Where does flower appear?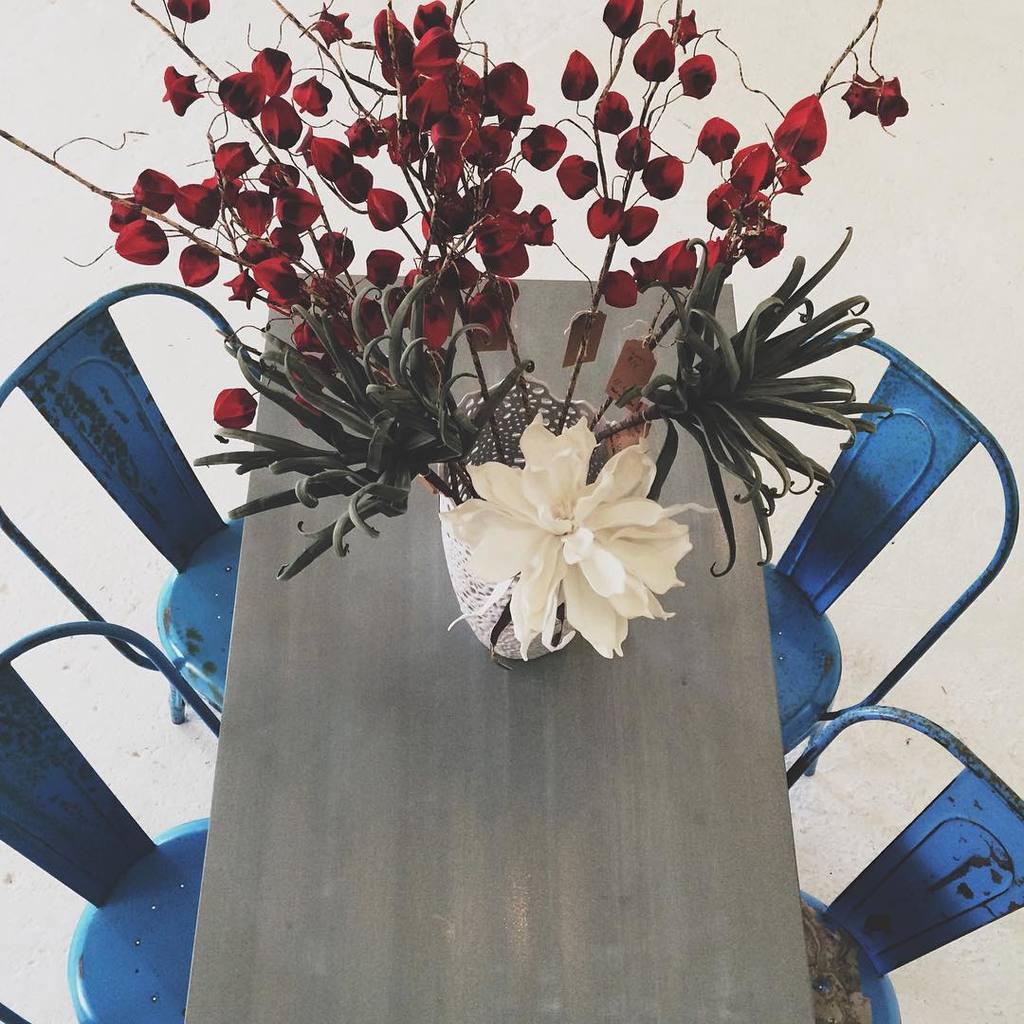
Appears at <bbox>437, 421, 710, 638</bbox>.
